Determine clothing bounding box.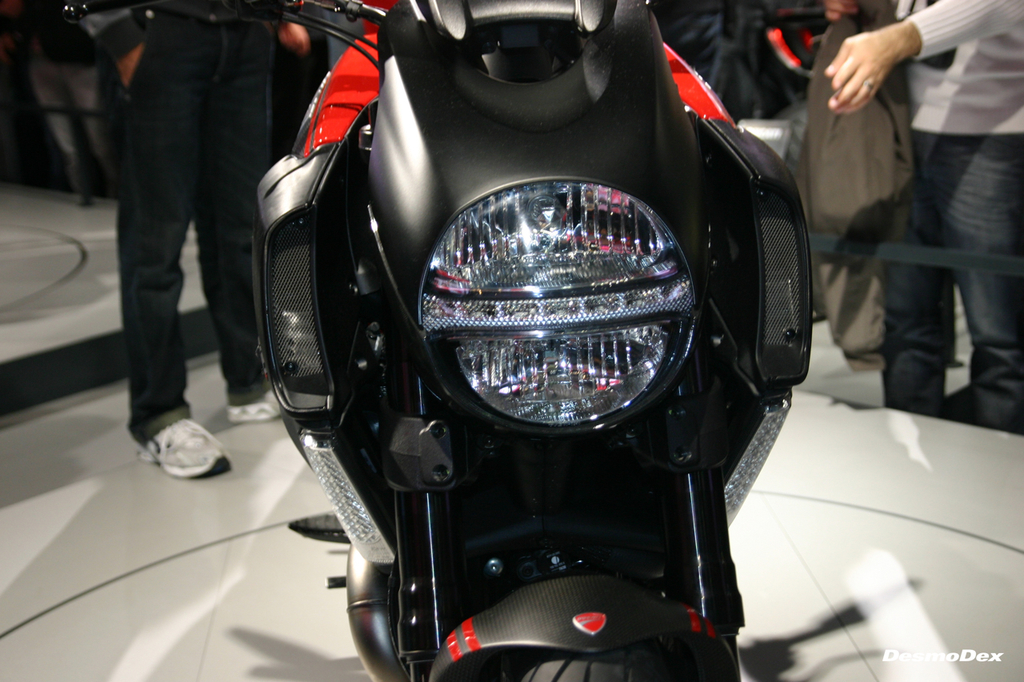
Determined: {"left": 899, "top": 0, "right": 1023, "bottom": 432}.
